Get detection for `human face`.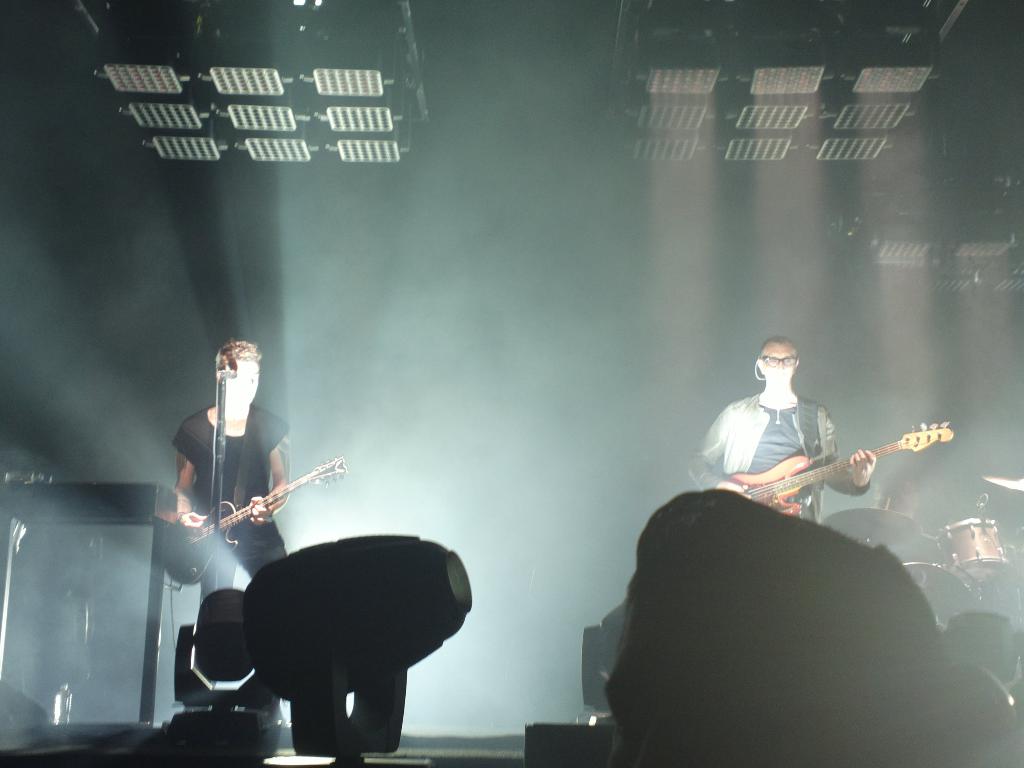
Detection: box(761, 347, 797, 381).
